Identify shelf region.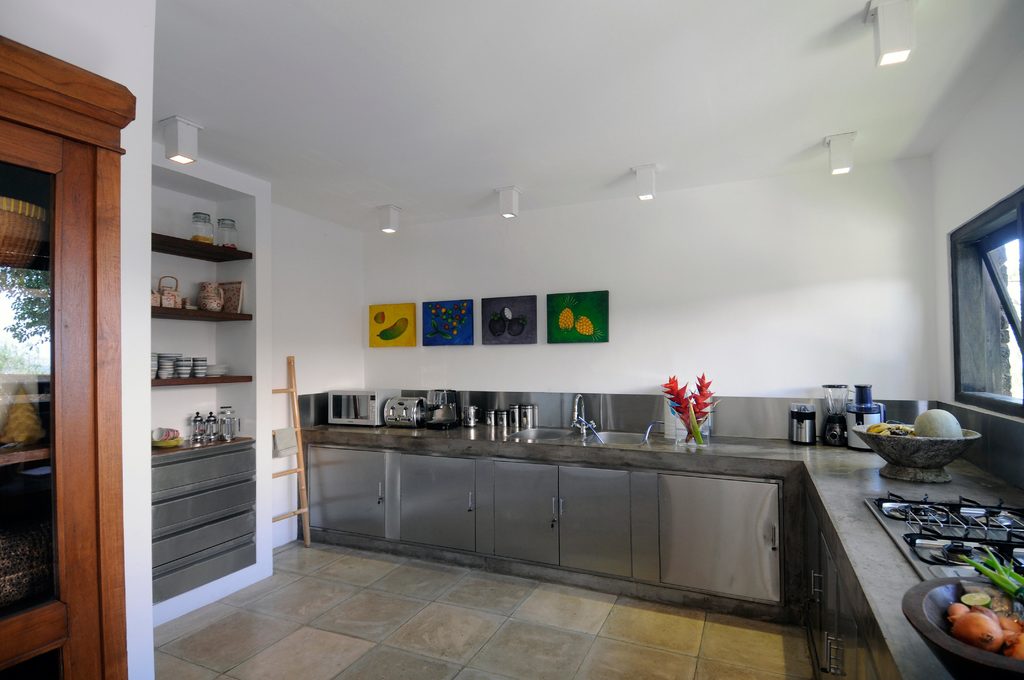
Region: box(127, 223, 264, 430).
